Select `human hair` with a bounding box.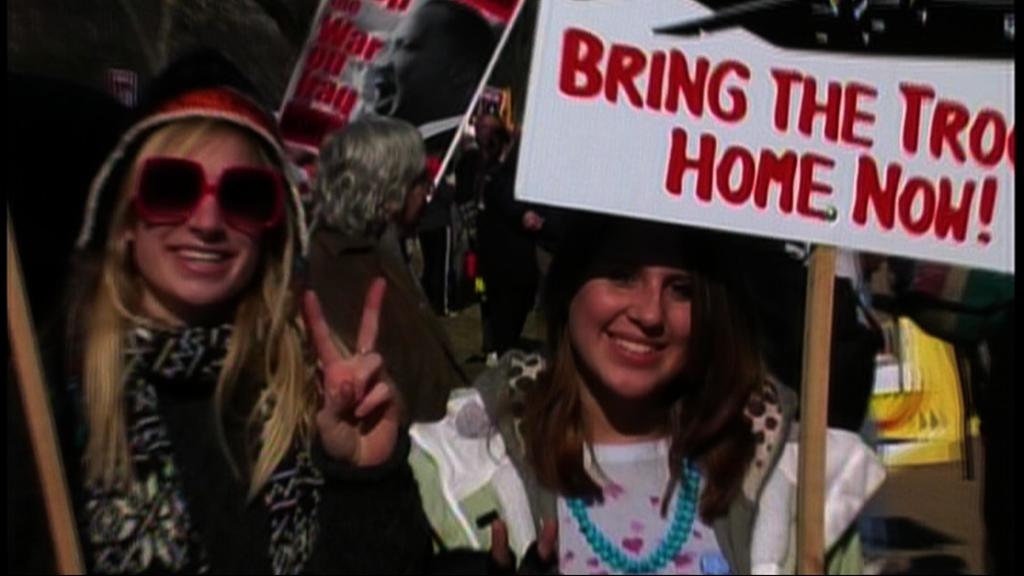
bbox=[67, 101, 334, 482].
